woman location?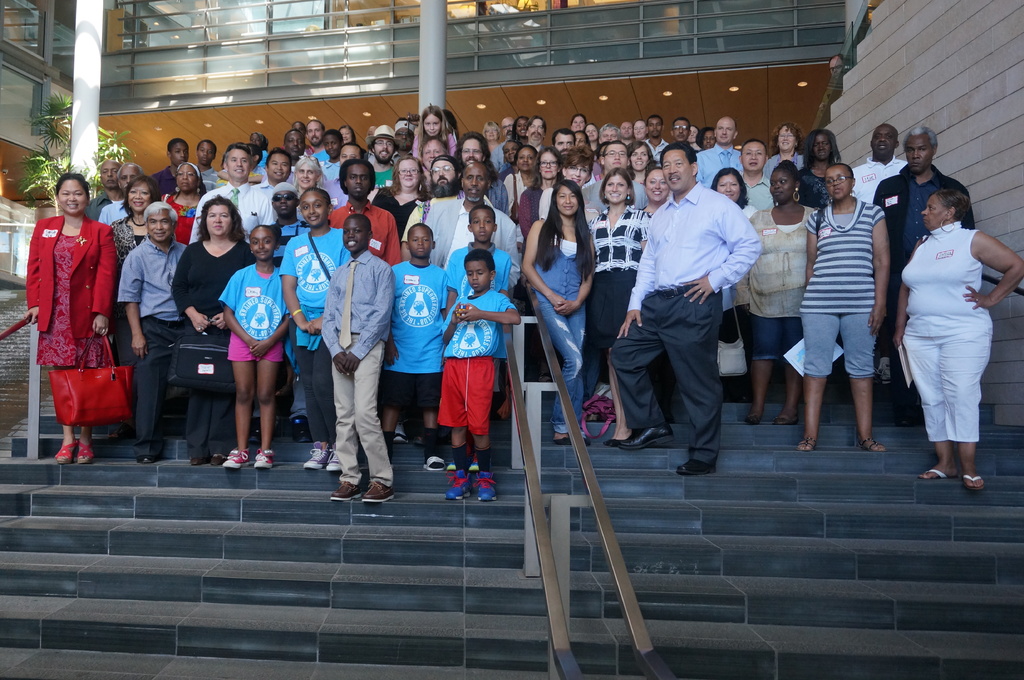
<box>581,123,601,153</box>
